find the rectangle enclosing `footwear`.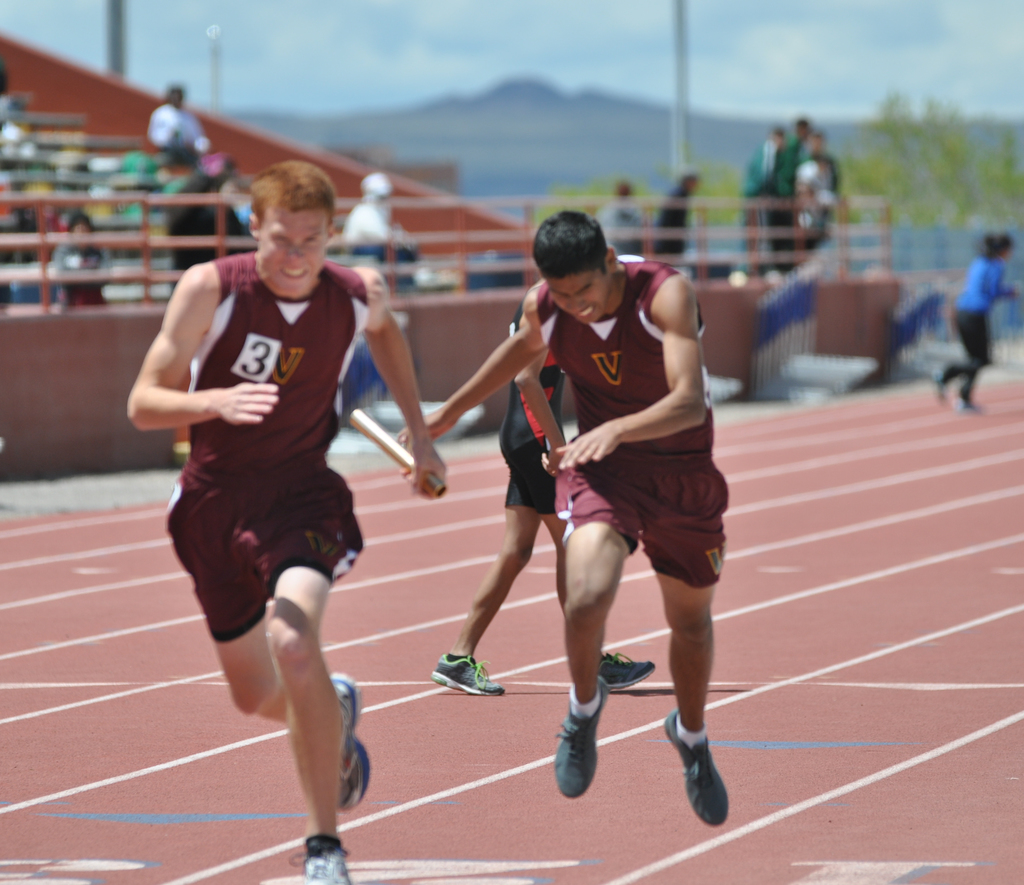
932,370,945,409.
